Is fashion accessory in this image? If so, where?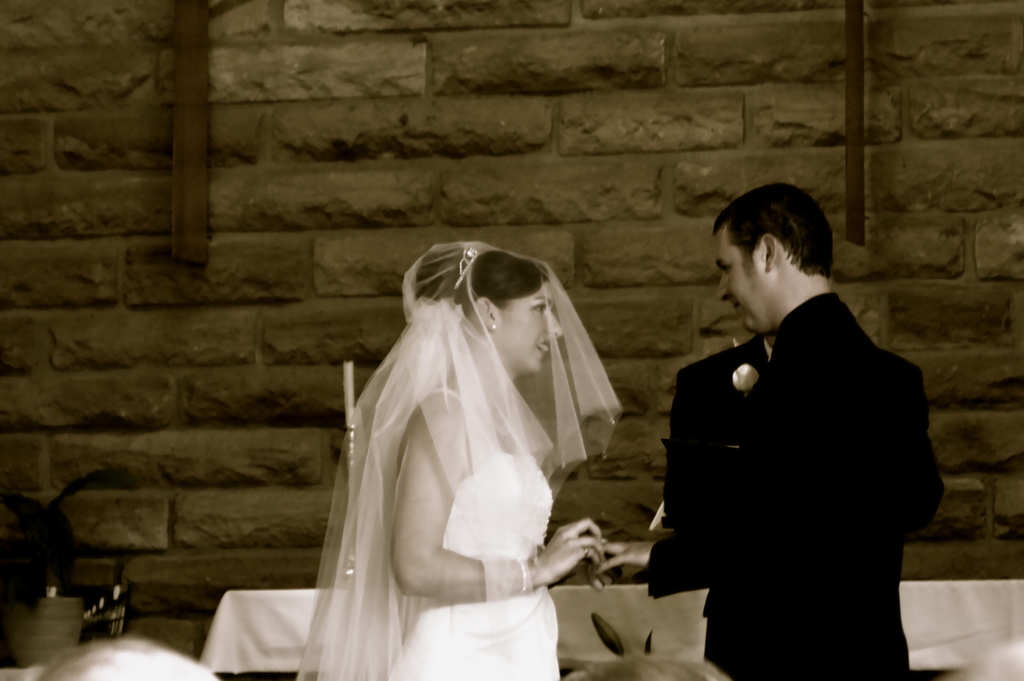
Yes, at left=598, top=532, right=607, bottom=548.
